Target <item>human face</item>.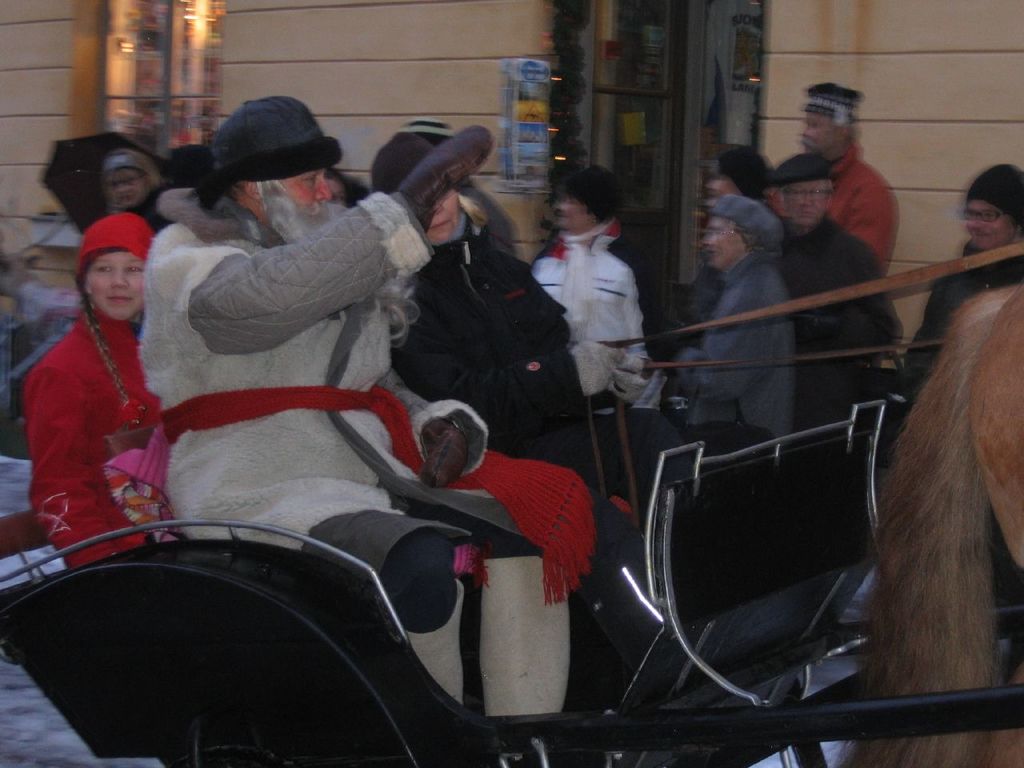
Target region: {"left": 86, "top": 242, "right": 142, "bottom": 318}.
